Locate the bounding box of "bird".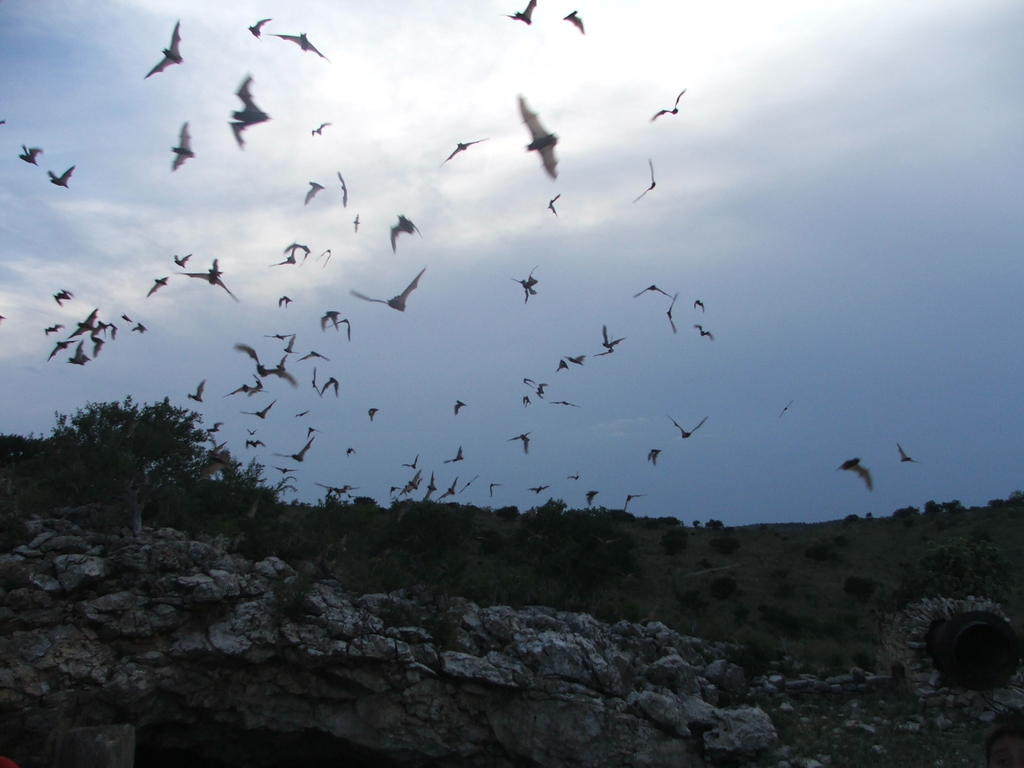
Bounding box: Rect(666, 293, 680, 333).
